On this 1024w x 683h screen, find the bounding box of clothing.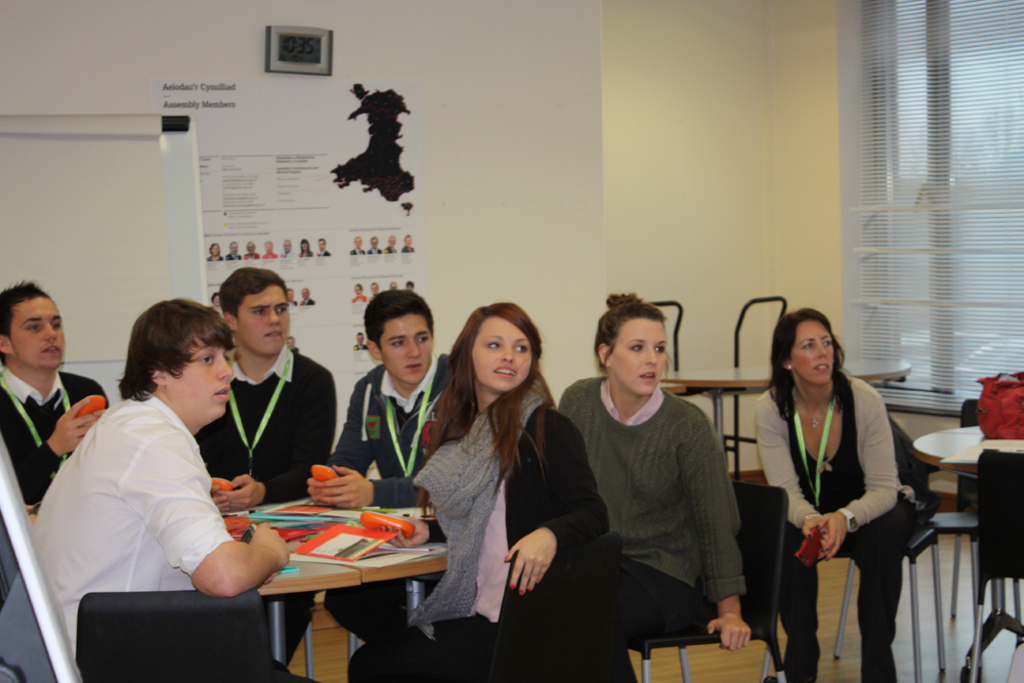
Bounding box: locate(394, 378, 622, 682).
